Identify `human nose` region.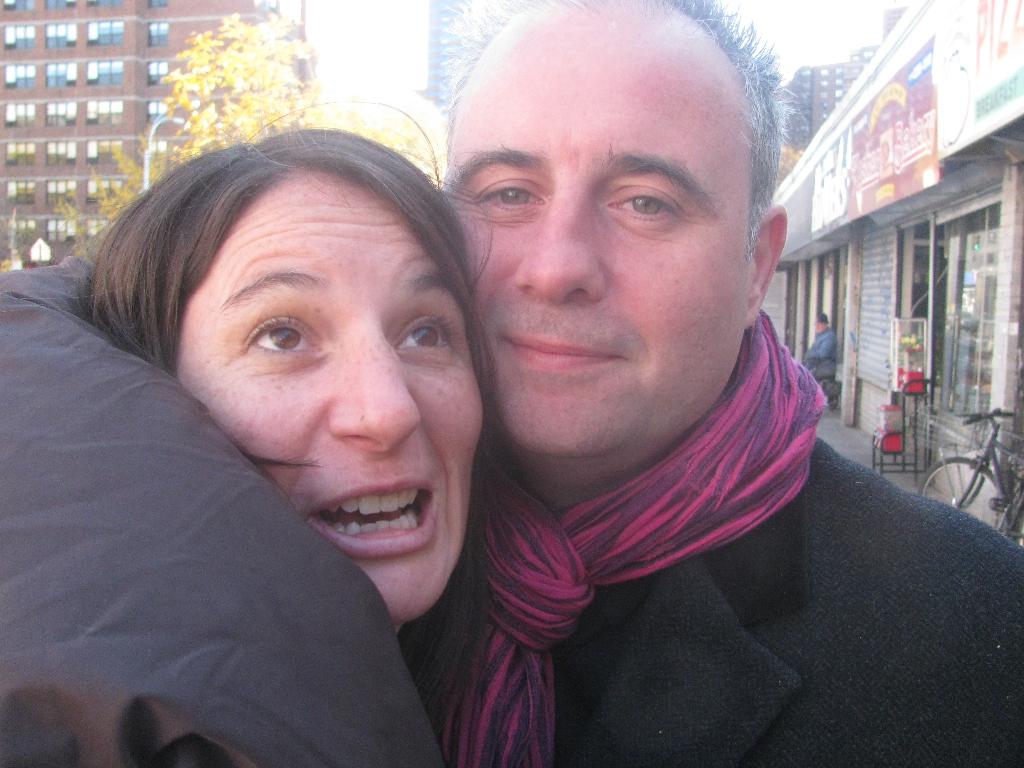
Region: region(513, 186, 602, 300).
